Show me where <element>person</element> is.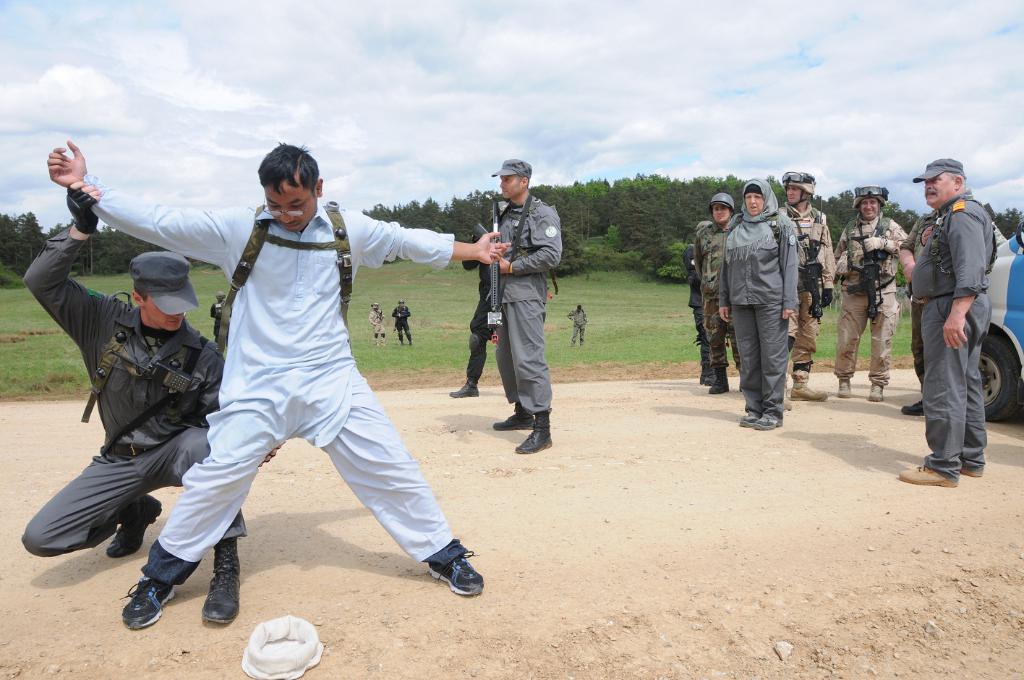
<element>person</element> is at [left=389, top=299, right=417, bottom=345].
